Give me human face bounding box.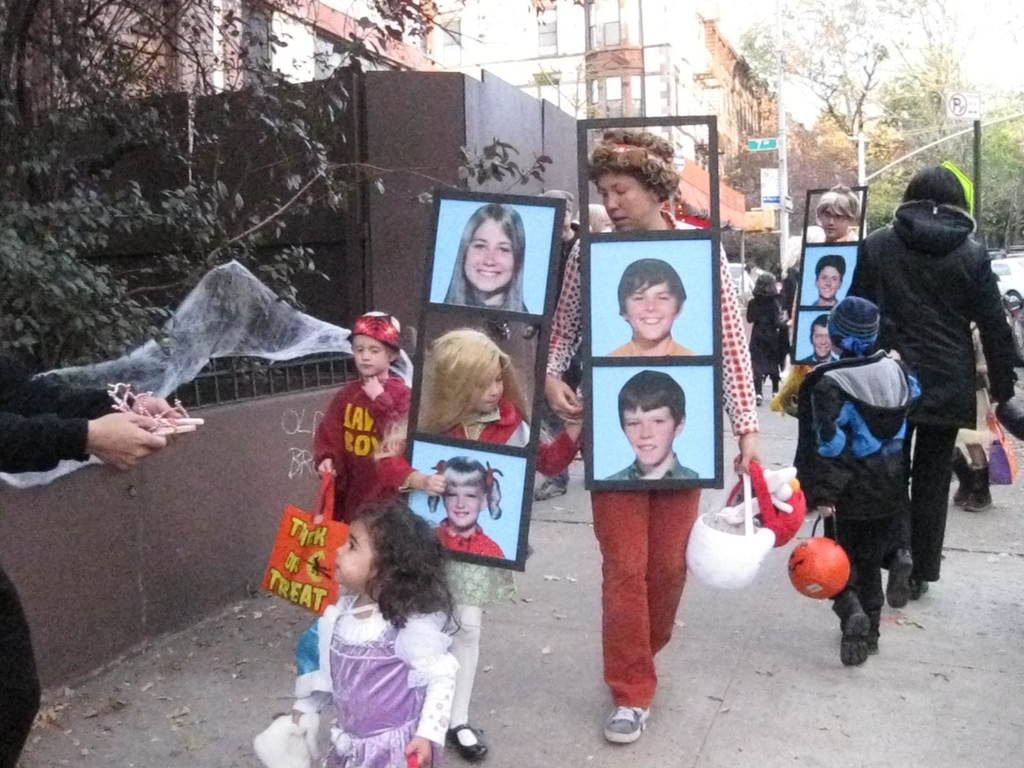
rect(819, 268, 842, 300).
